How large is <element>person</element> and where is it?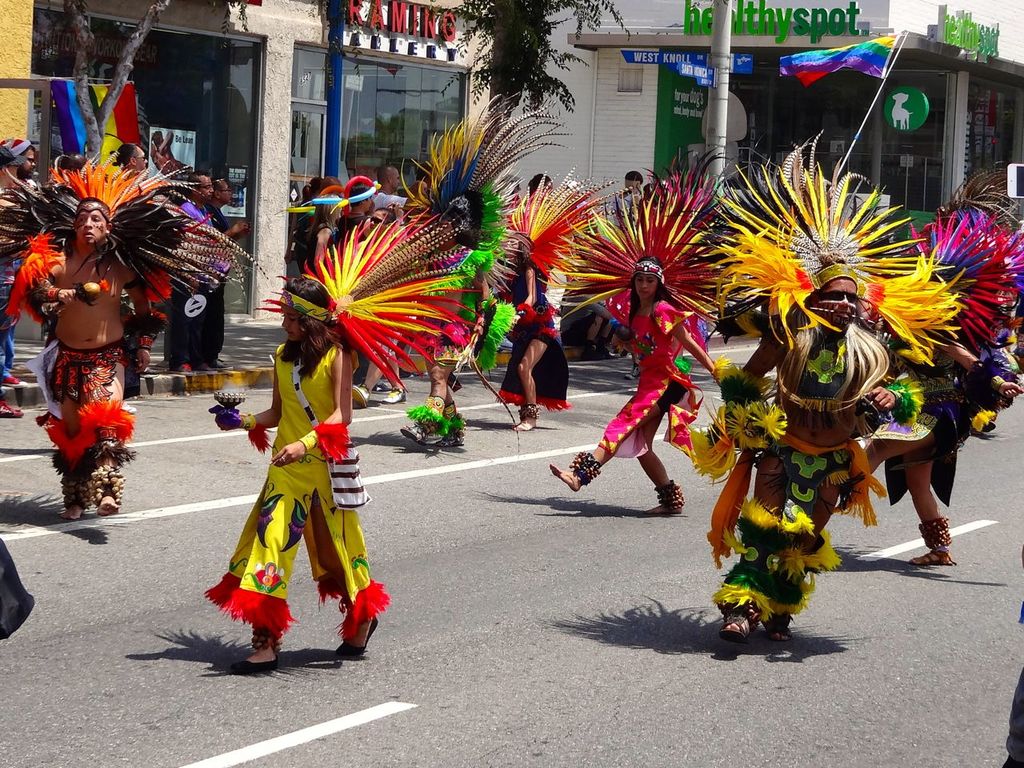
Bounding box: 365/207/405/250.
